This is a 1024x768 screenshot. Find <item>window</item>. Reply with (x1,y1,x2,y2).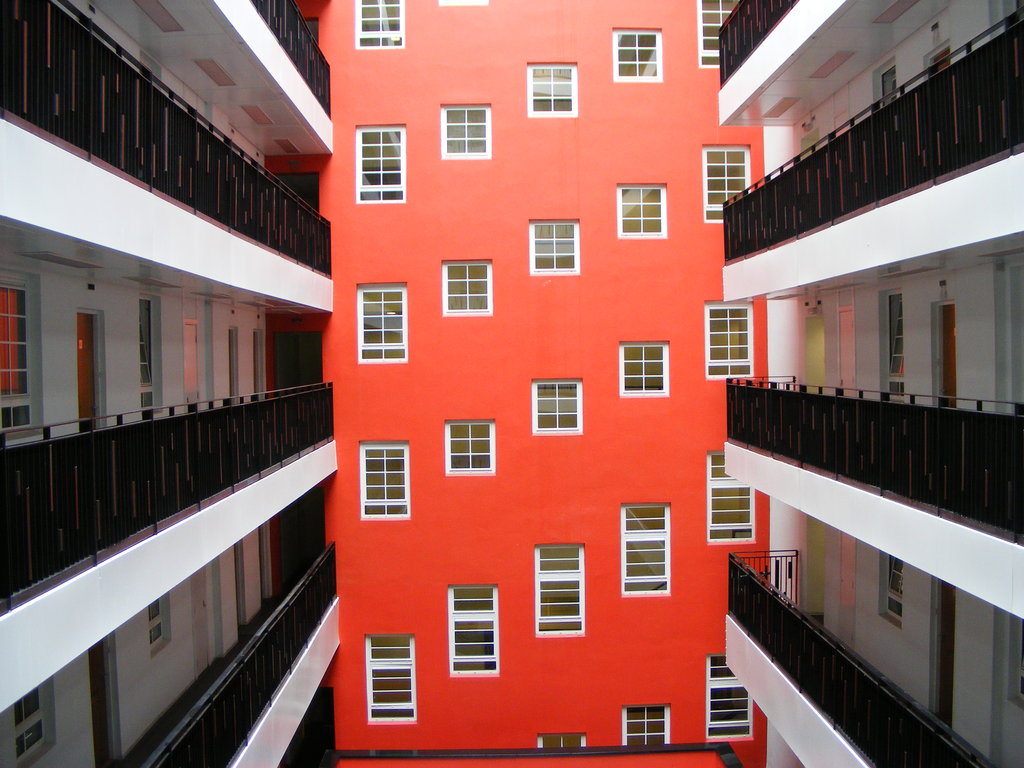
(371,633,413,725).
